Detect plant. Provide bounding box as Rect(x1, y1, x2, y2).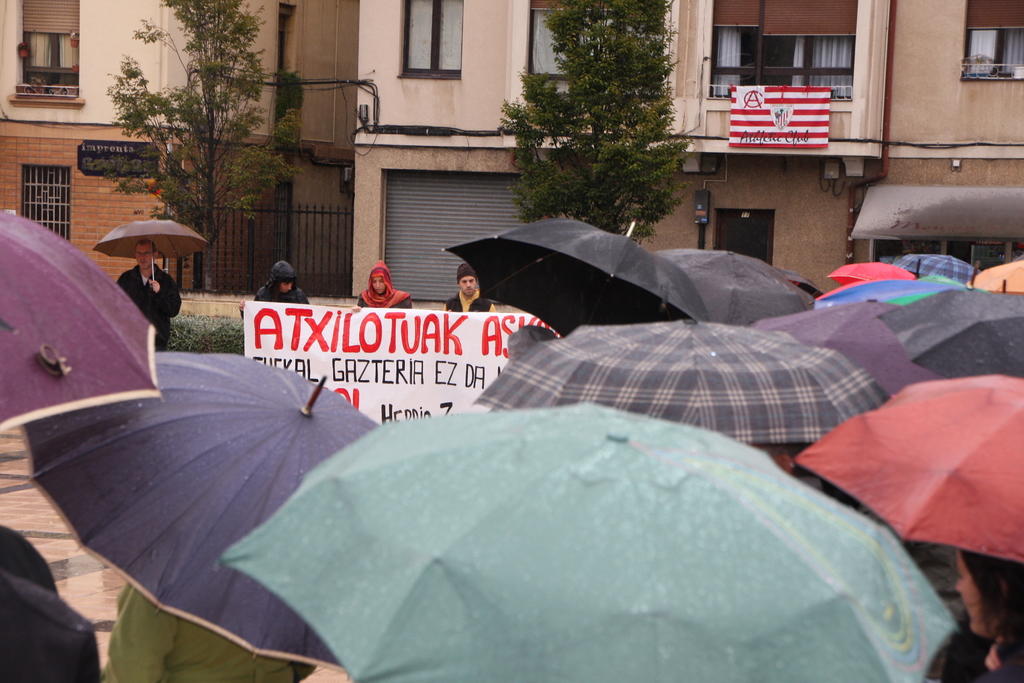
Rect(168, 313, 241, 352).
